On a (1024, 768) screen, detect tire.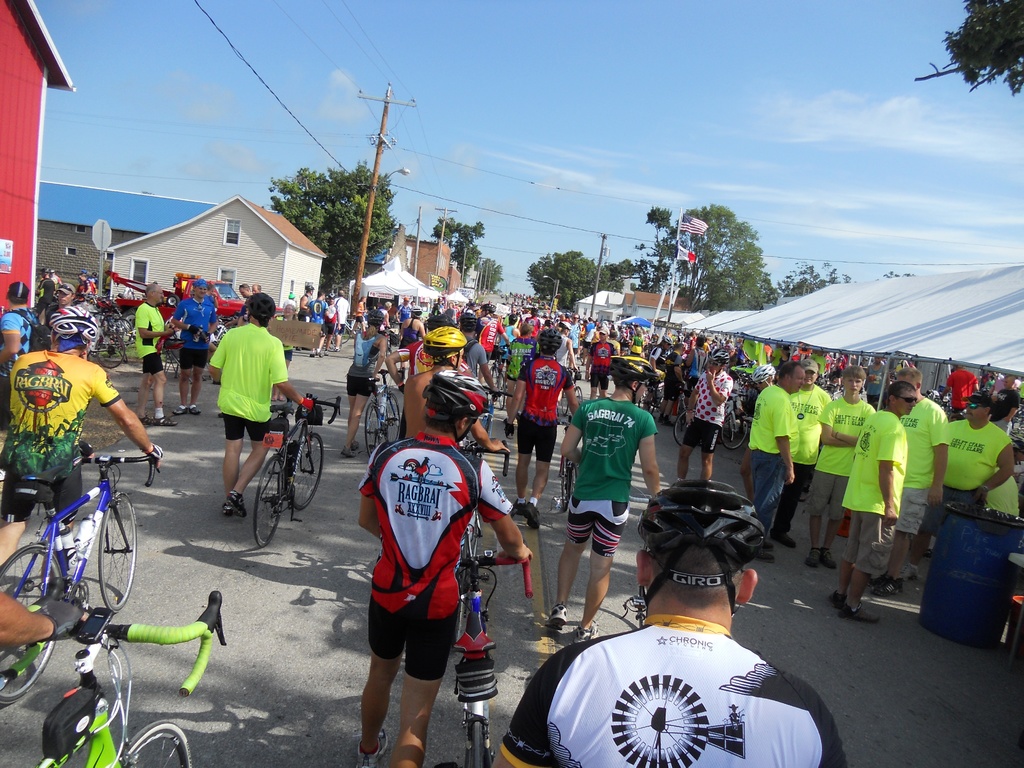
(x1=99, y1=314, x2=118, y2=336).
